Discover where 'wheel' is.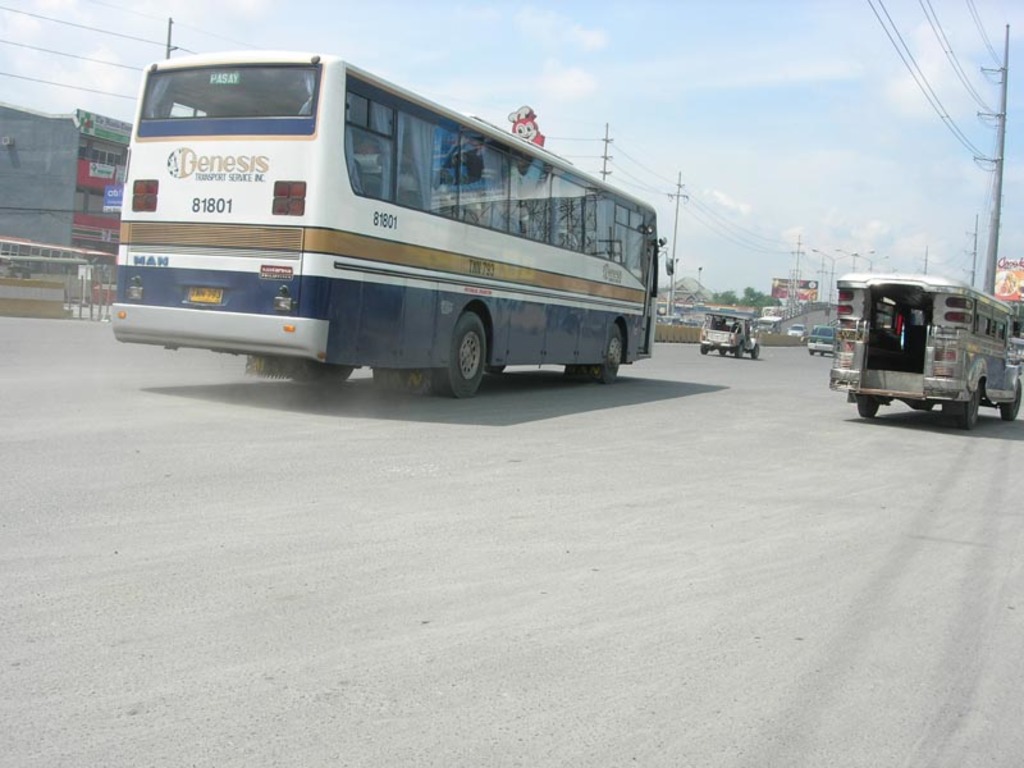
Discovered at rect(750, 340, 762, 358).
